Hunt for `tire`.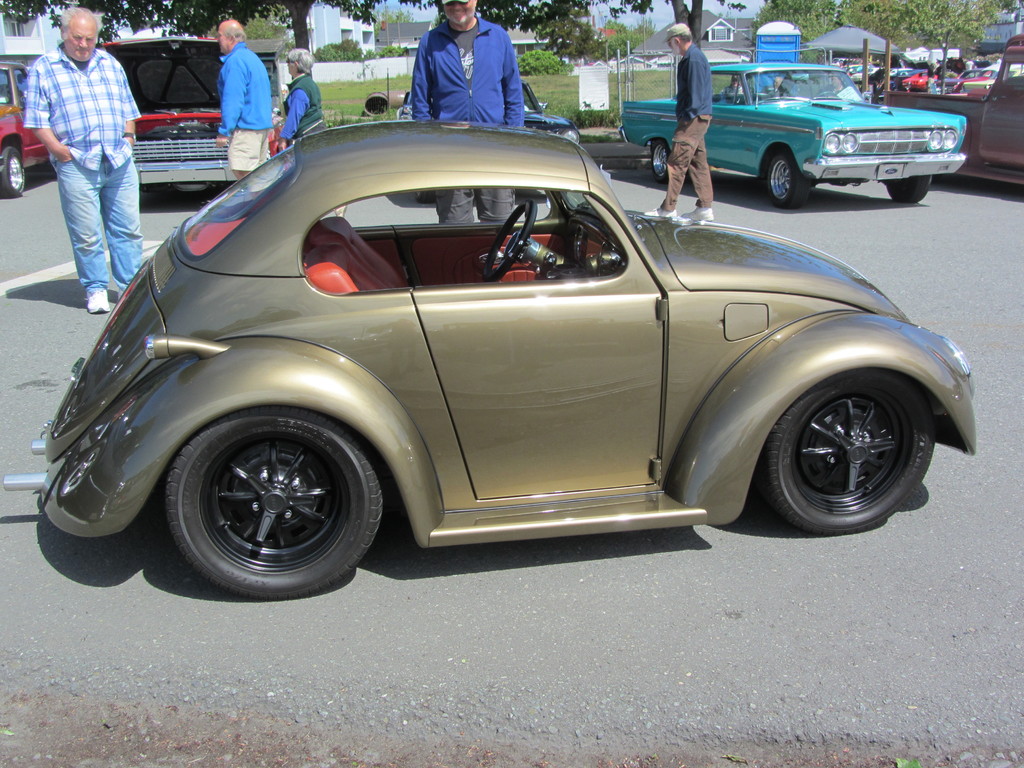
Hunted down at bbox(888, 174, 932, 202).
